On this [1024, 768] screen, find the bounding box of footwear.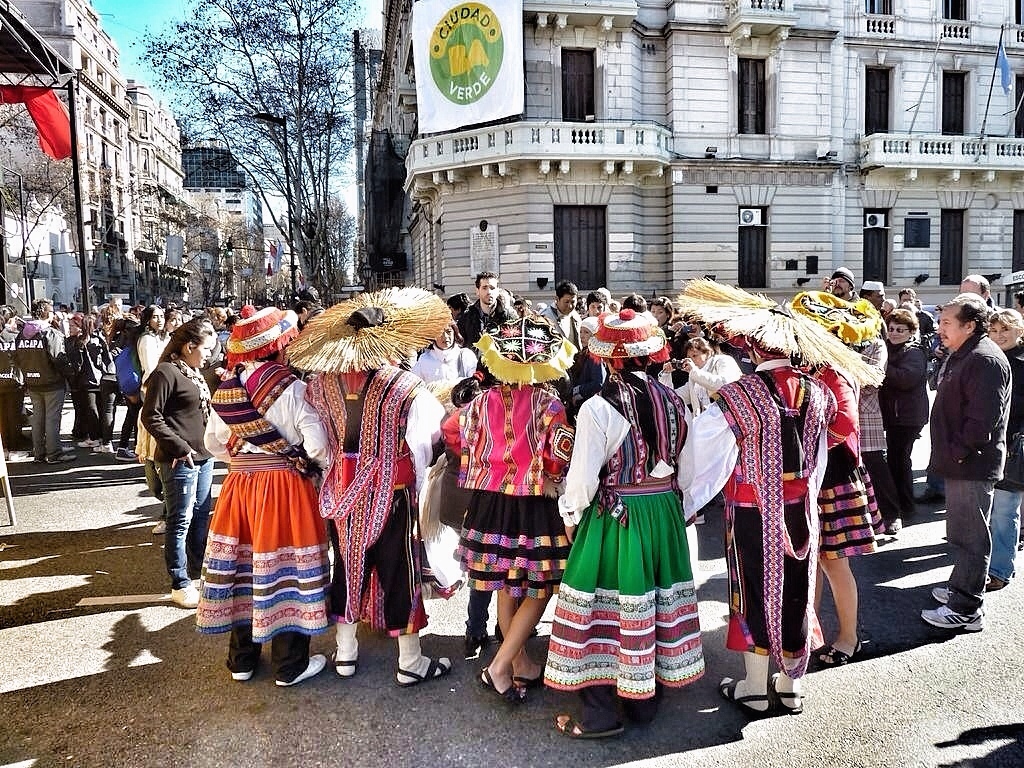
Bounding box: x1=230, y1=669, x2=255, y2=686.
